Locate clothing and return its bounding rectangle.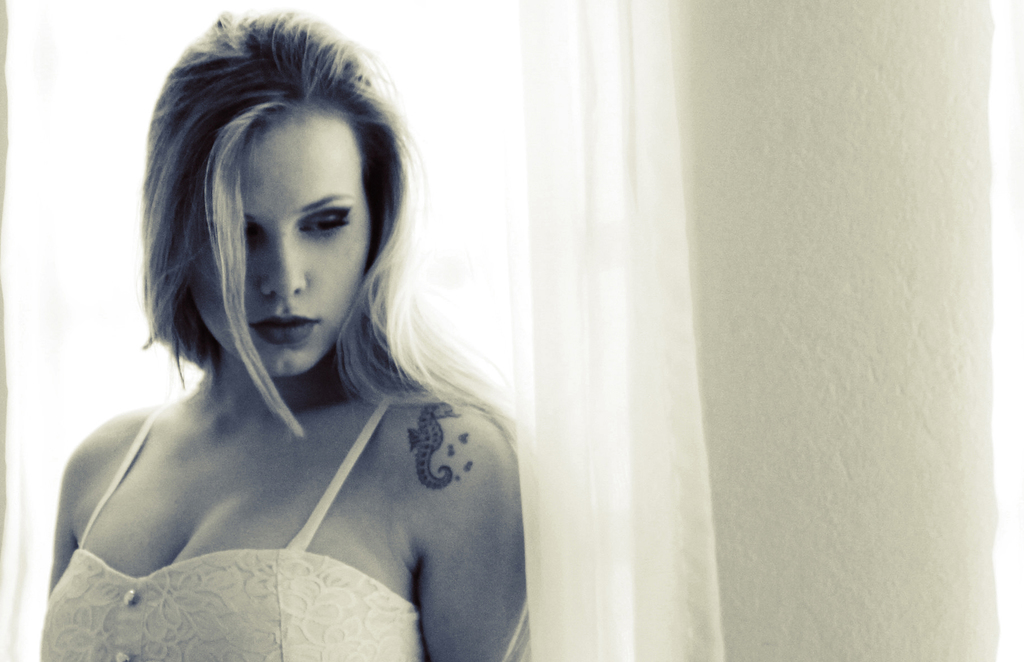
(left=39, top=396, right=424, bottom=661).
